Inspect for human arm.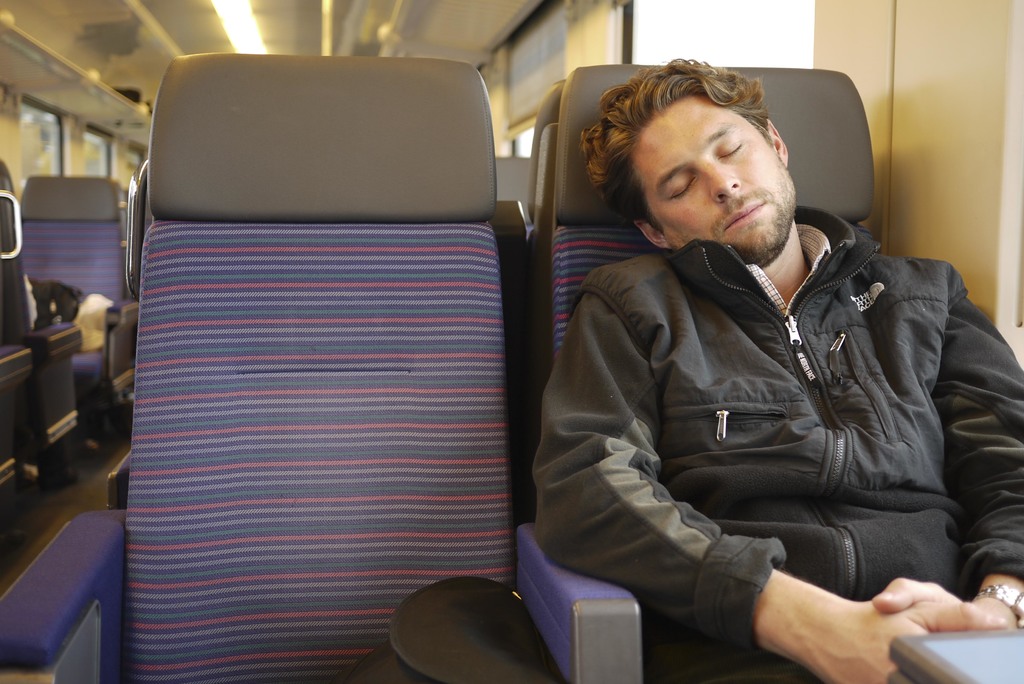
Inspection: locate(857, 259, 1023, 638).
